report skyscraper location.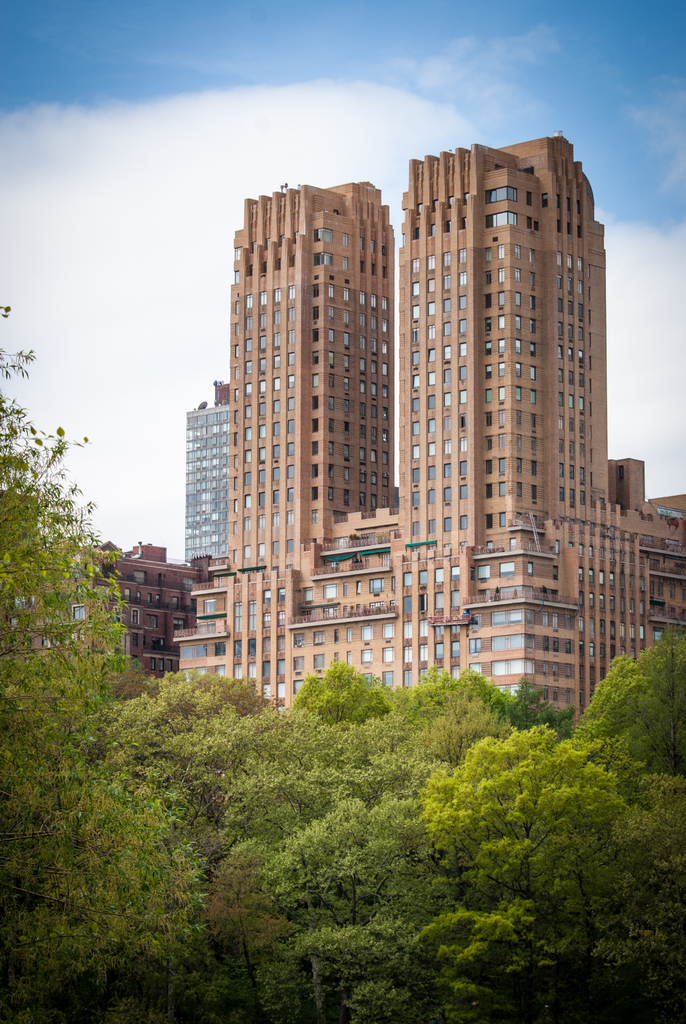
Report: l=177, t=390, r=235, b=561.
